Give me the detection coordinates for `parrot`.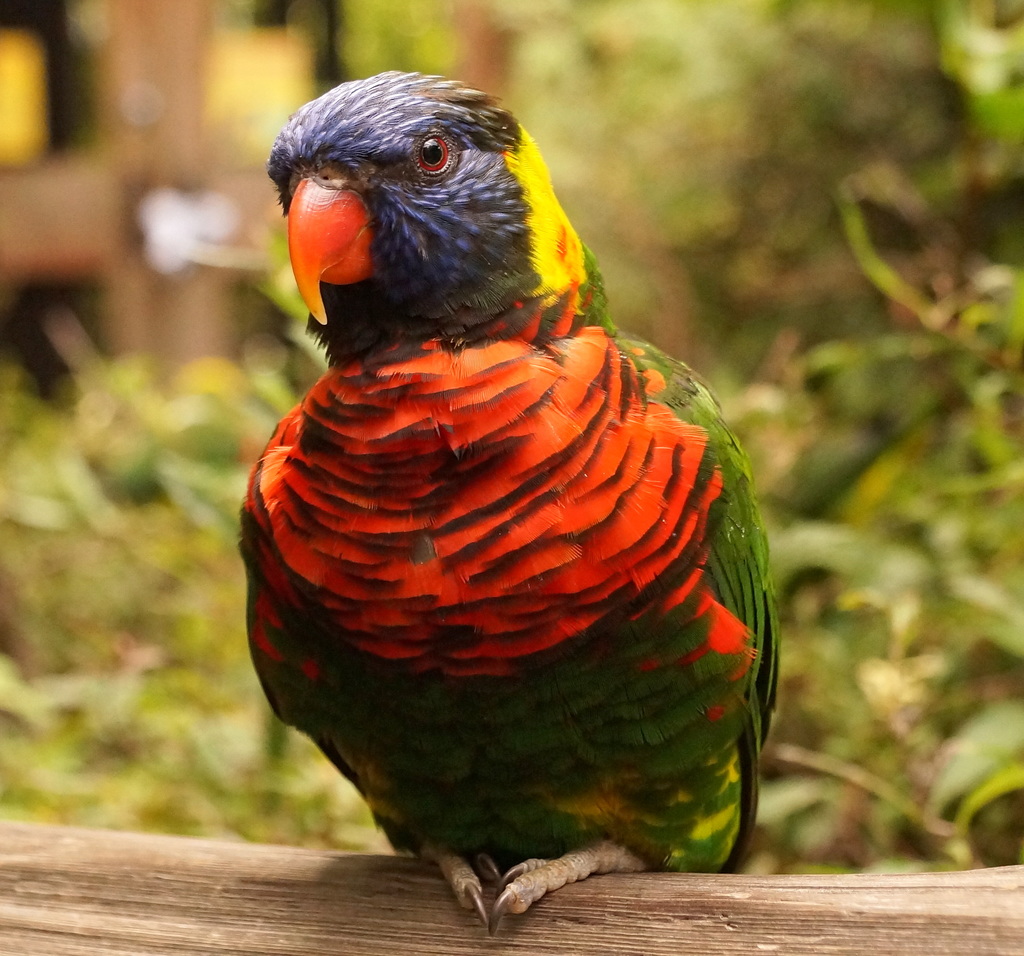
(230, 66, 803, 939).
